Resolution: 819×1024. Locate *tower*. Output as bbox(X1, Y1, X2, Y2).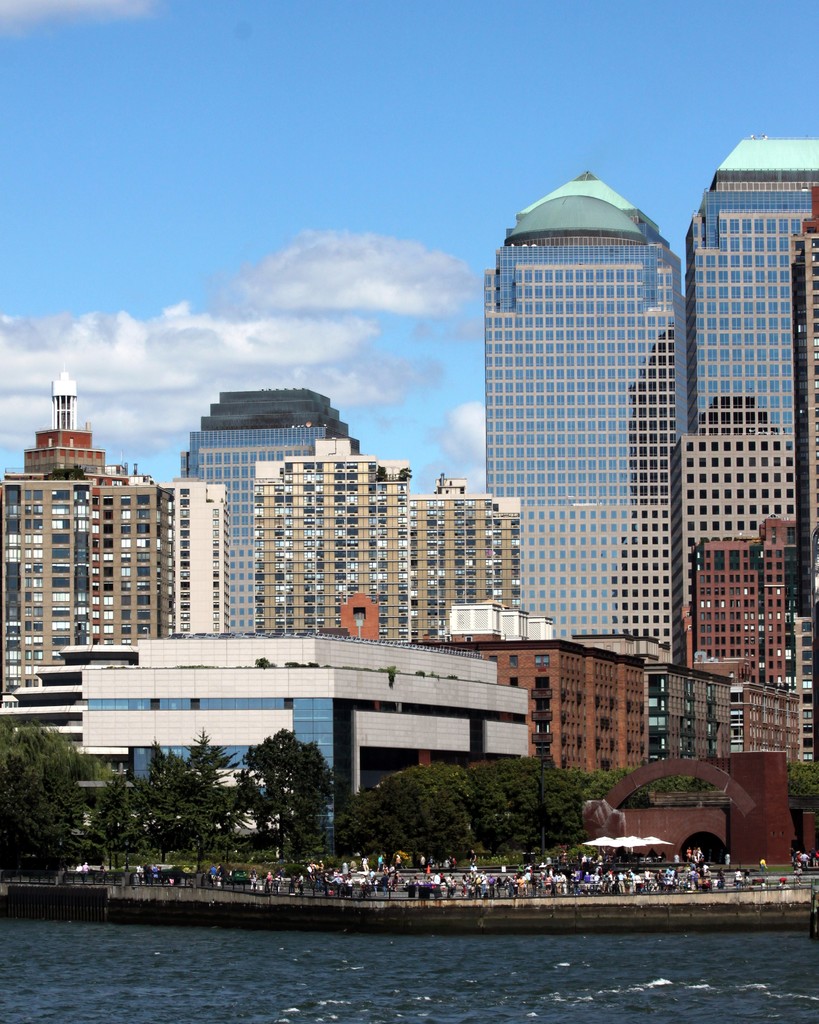
bbox(461, 124, 707, 666).
